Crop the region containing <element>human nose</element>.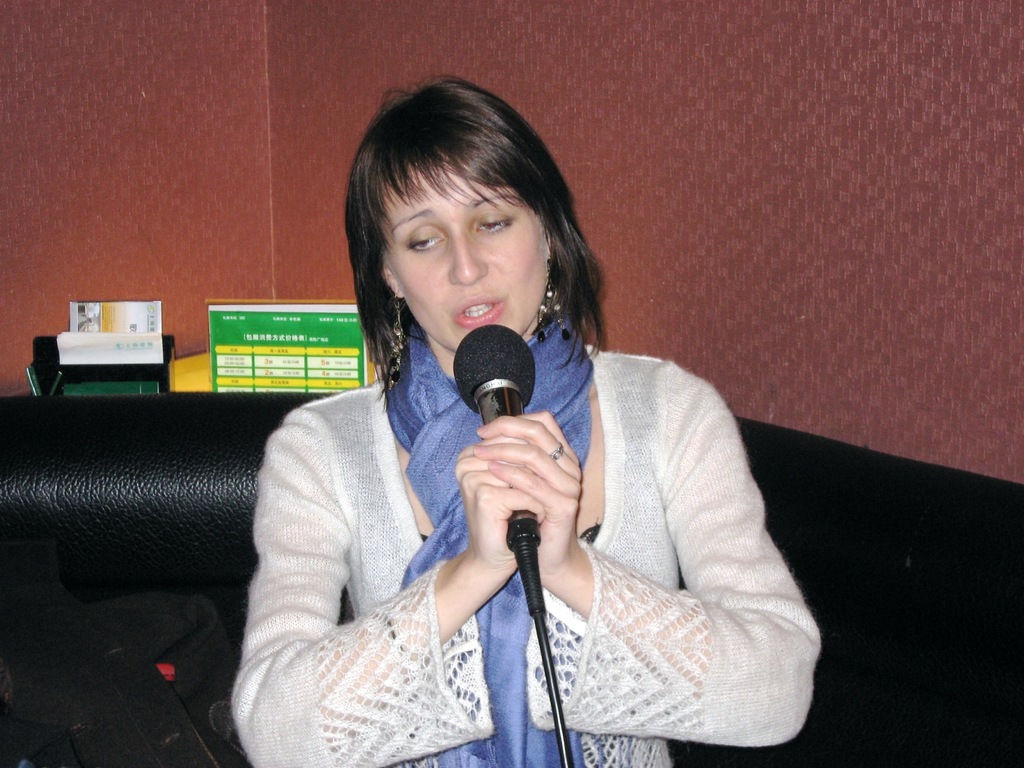
Crop region: 448,222,486,285.
